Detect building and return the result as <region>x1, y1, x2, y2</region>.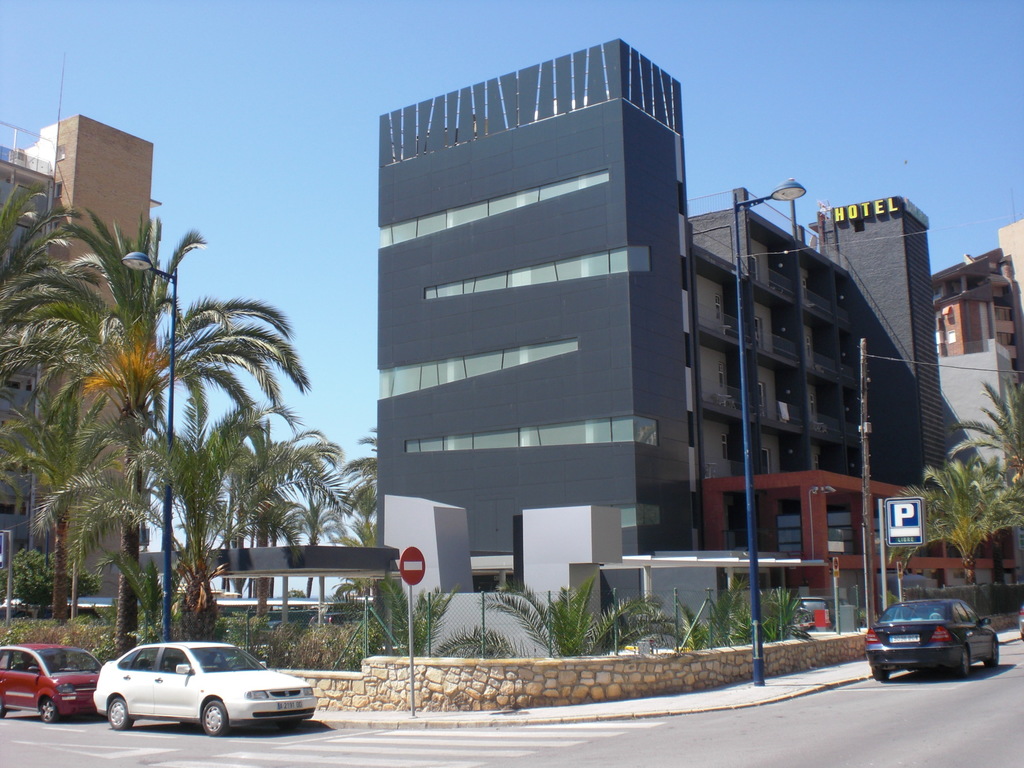
<region>0, 111, 165, 618</region>.
